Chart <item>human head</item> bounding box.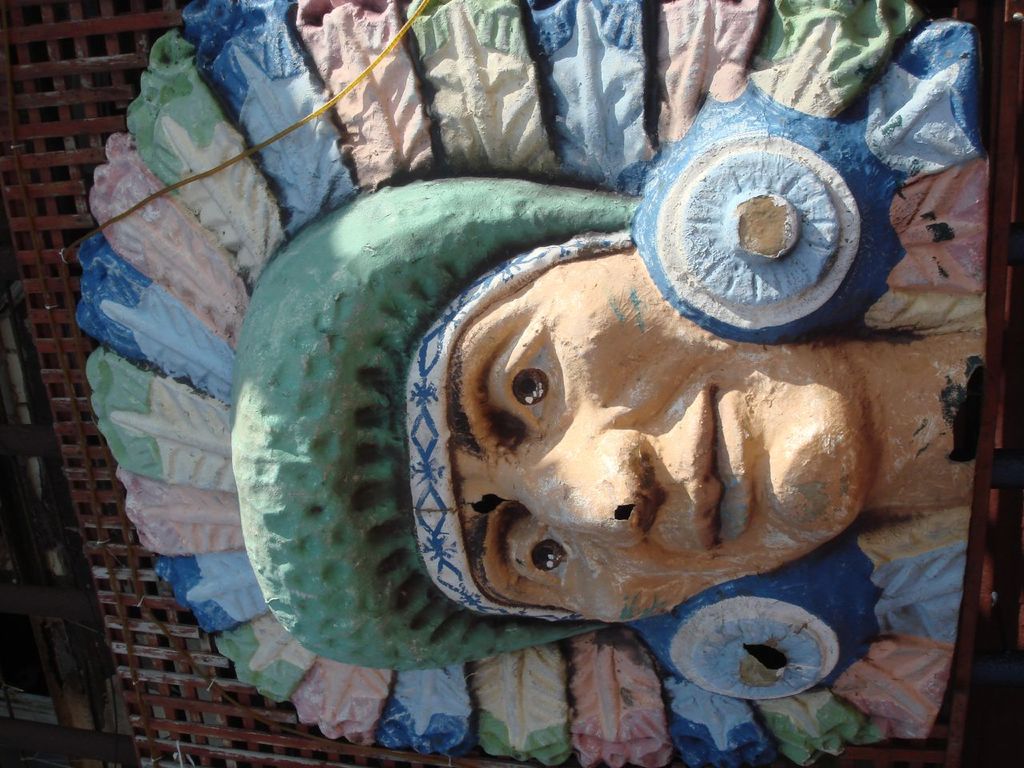
Charted: bbox(359, 224, 868, 637).
